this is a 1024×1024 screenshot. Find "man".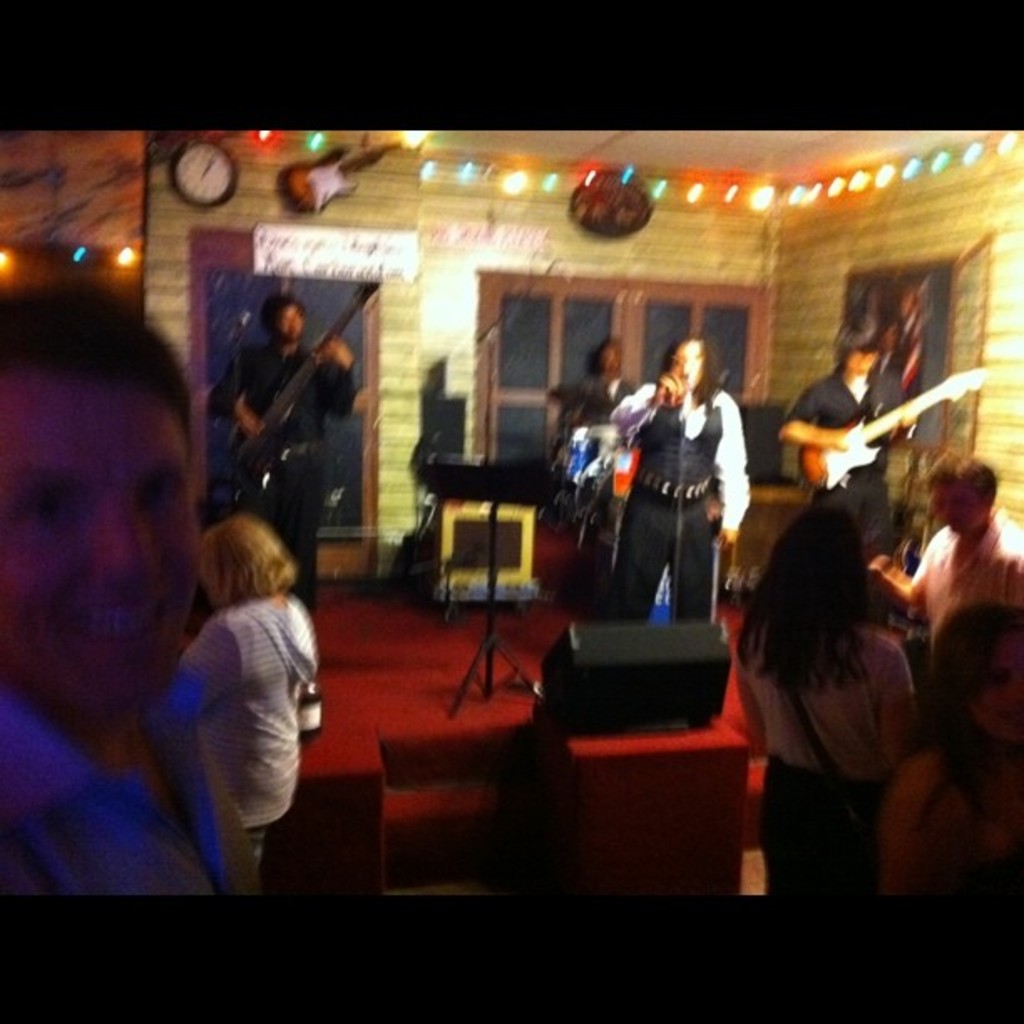
Bounding box: l=0, t=286, r=256, b=909.
